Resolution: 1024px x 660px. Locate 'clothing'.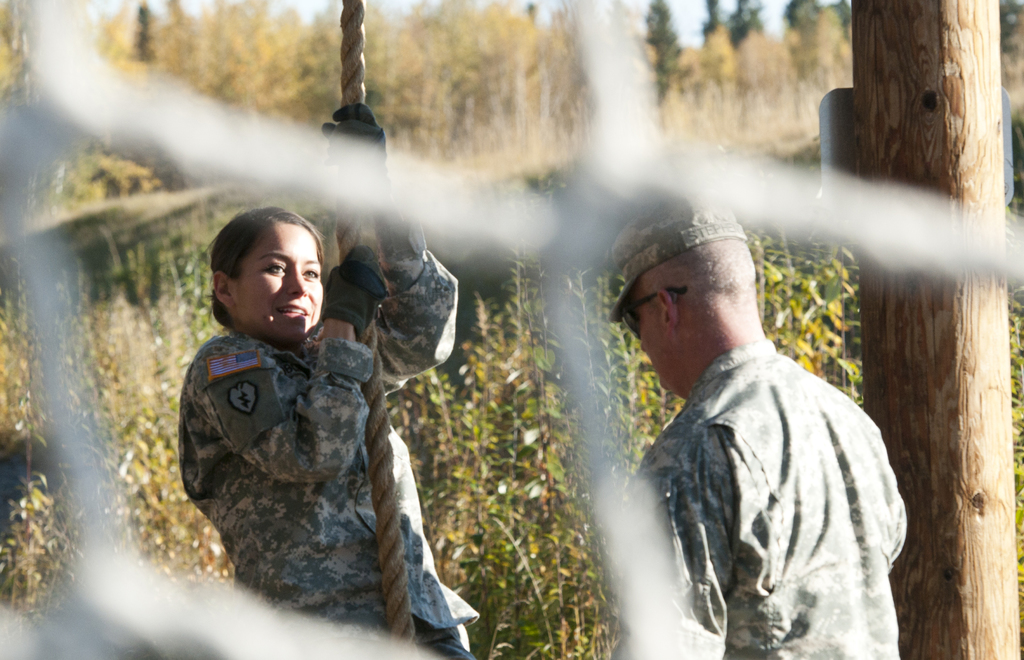
locate(175, 100, 486, 659).
